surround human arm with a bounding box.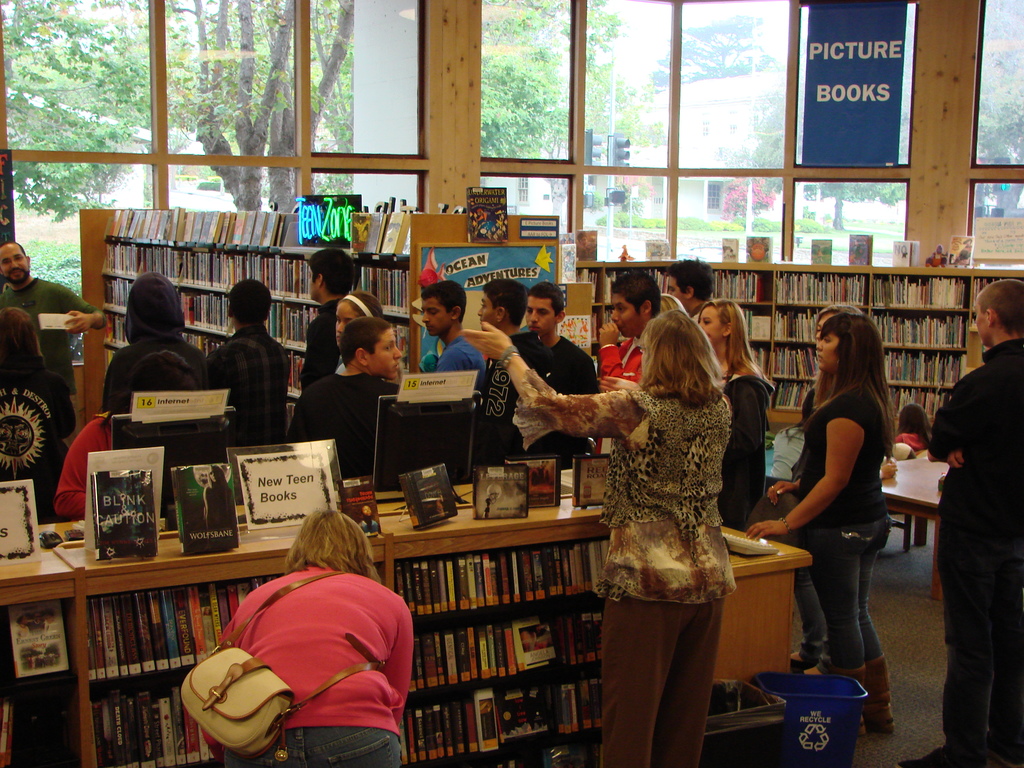
{"x1": 382, "y1": 604, "x2": 418, "y2": 736}.
